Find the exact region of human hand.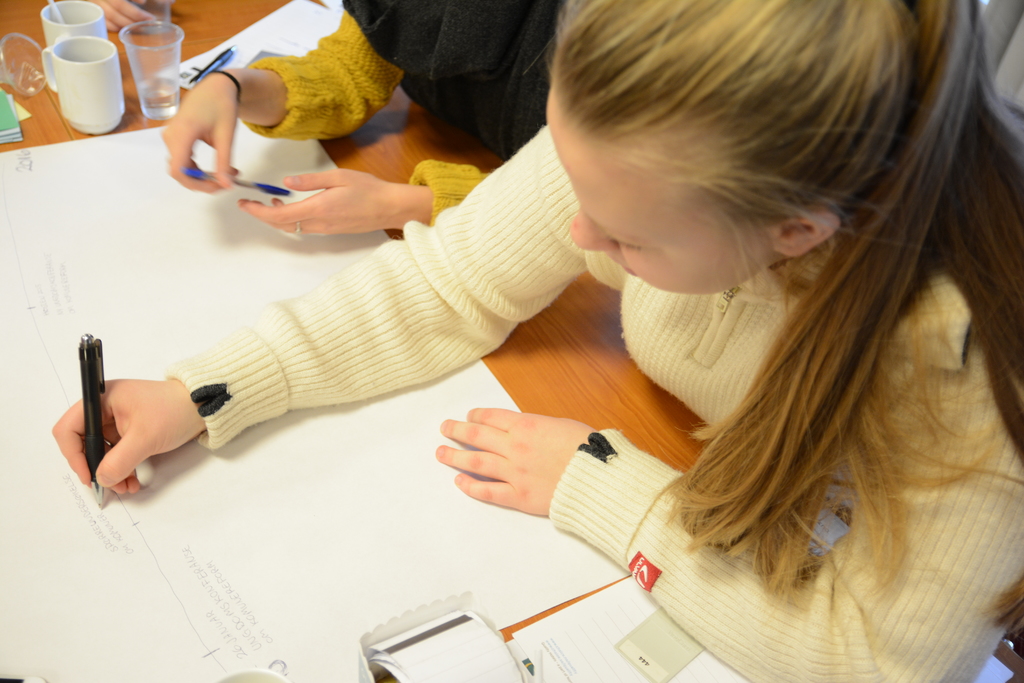
Exact region: BBox(80, 0, 156, 31).
